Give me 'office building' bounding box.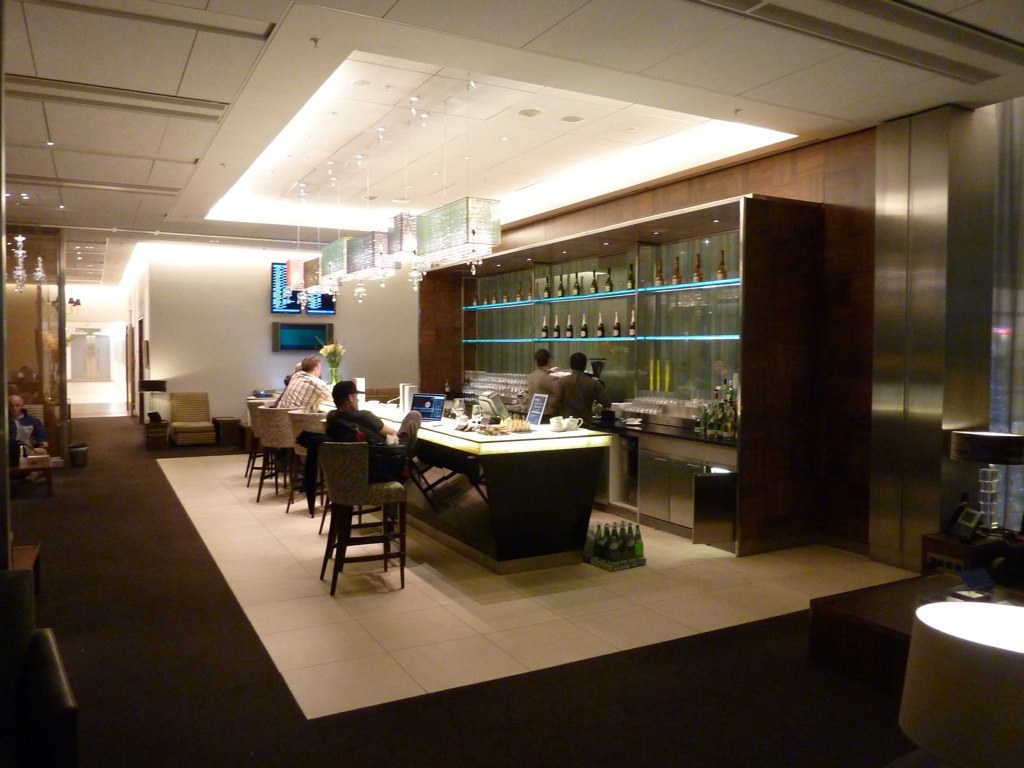
[0,0,1023,767].
